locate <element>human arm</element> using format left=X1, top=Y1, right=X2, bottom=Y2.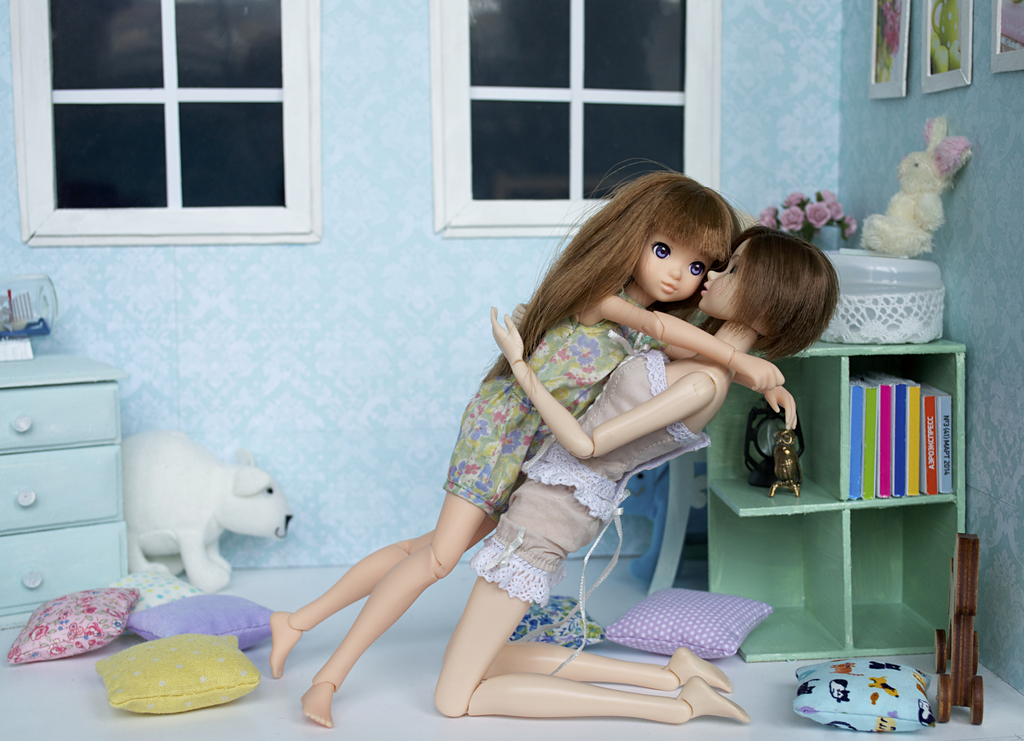
left=661, top=342, right=797, bottom=429.
